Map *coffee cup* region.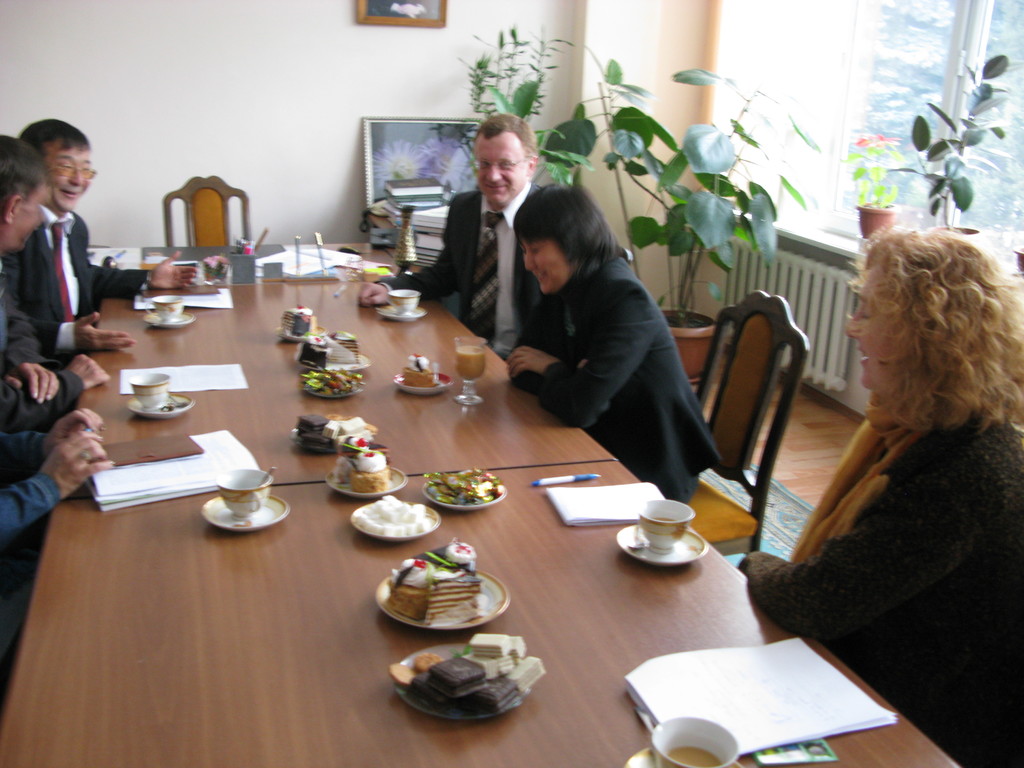
Mapped to region(652, 715, 741, 767).
